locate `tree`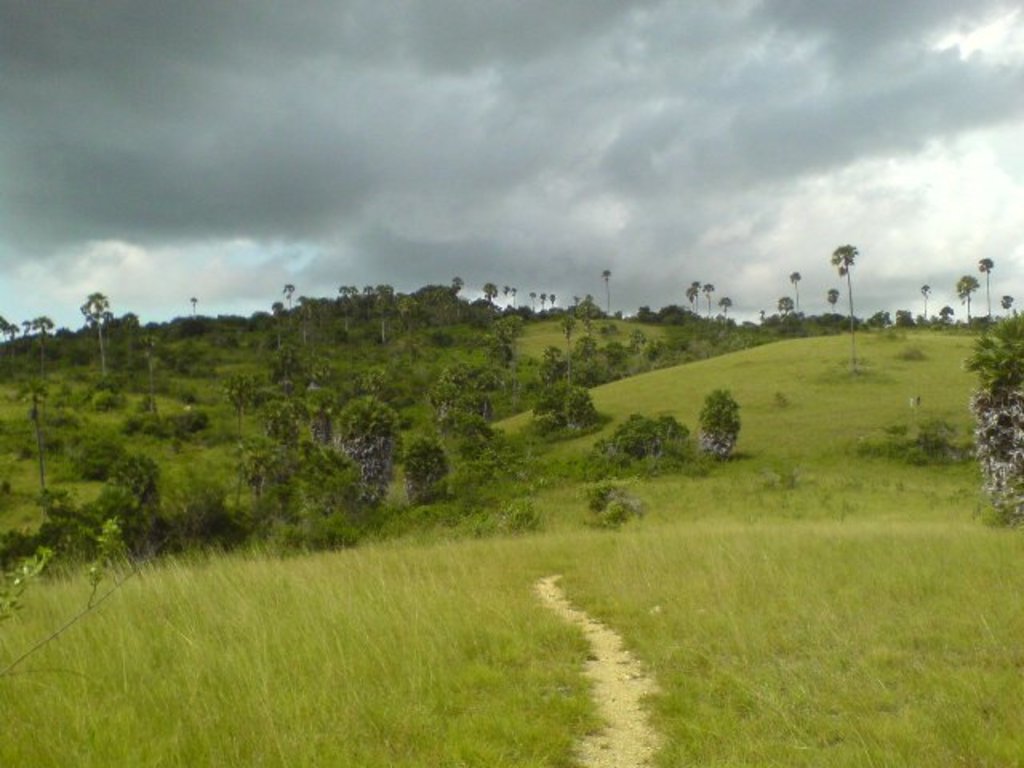
locate(978, 256, 994, 328)
